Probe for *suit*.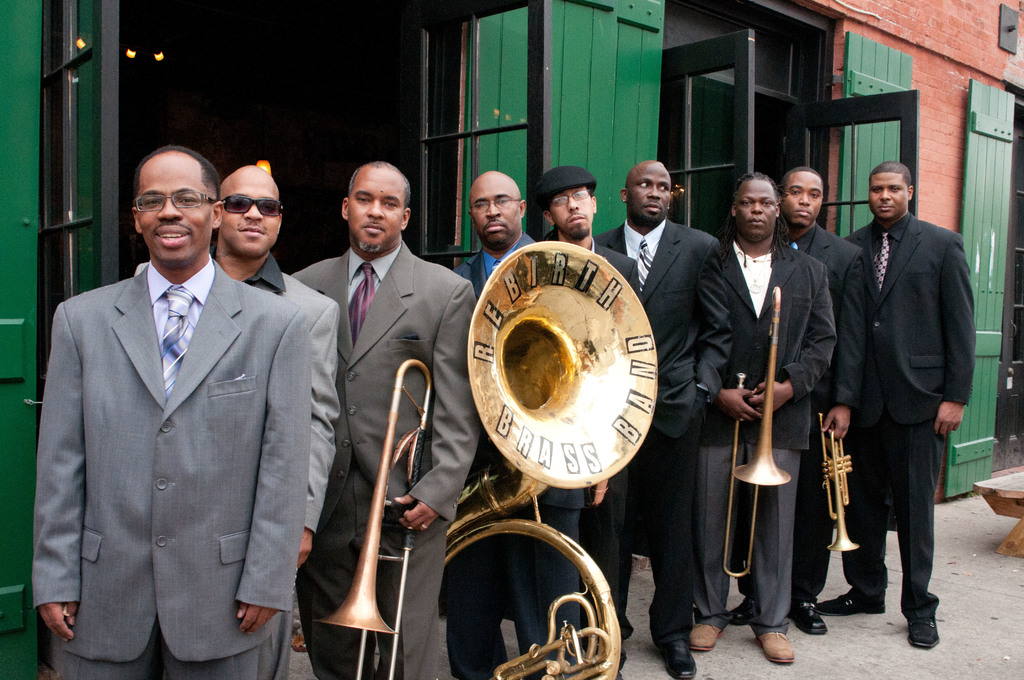
Probe result: 739, 219, 865, 601.
